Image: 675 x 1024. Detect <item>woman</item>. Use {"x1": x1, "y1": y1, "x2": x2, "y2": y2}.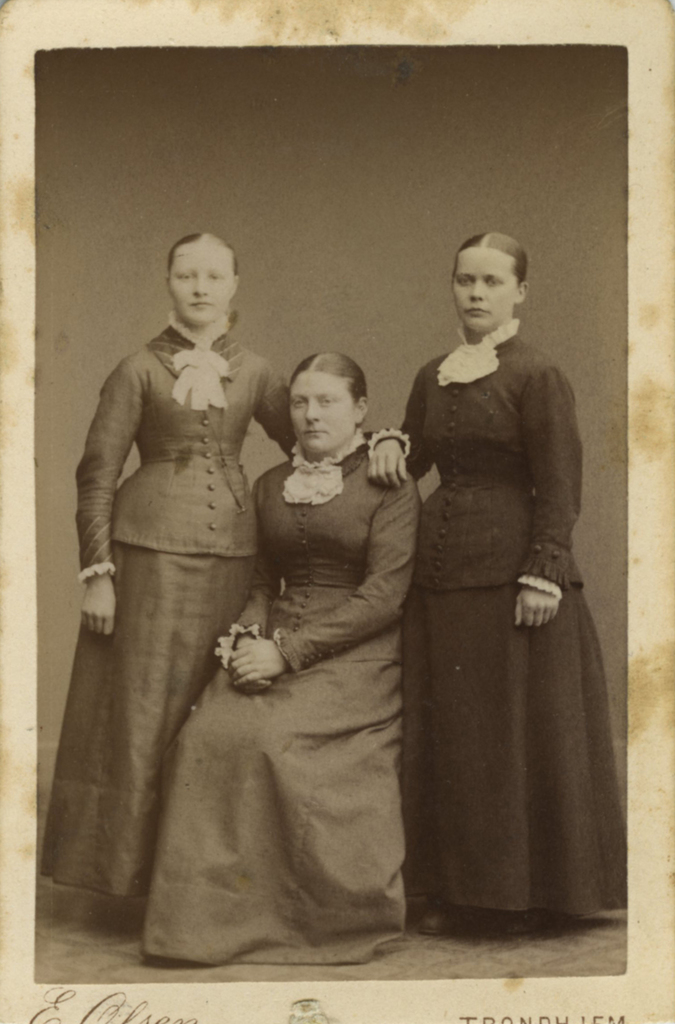
{"x1": 32, "y1": 234, "x2": 388, "y2": 891}.
